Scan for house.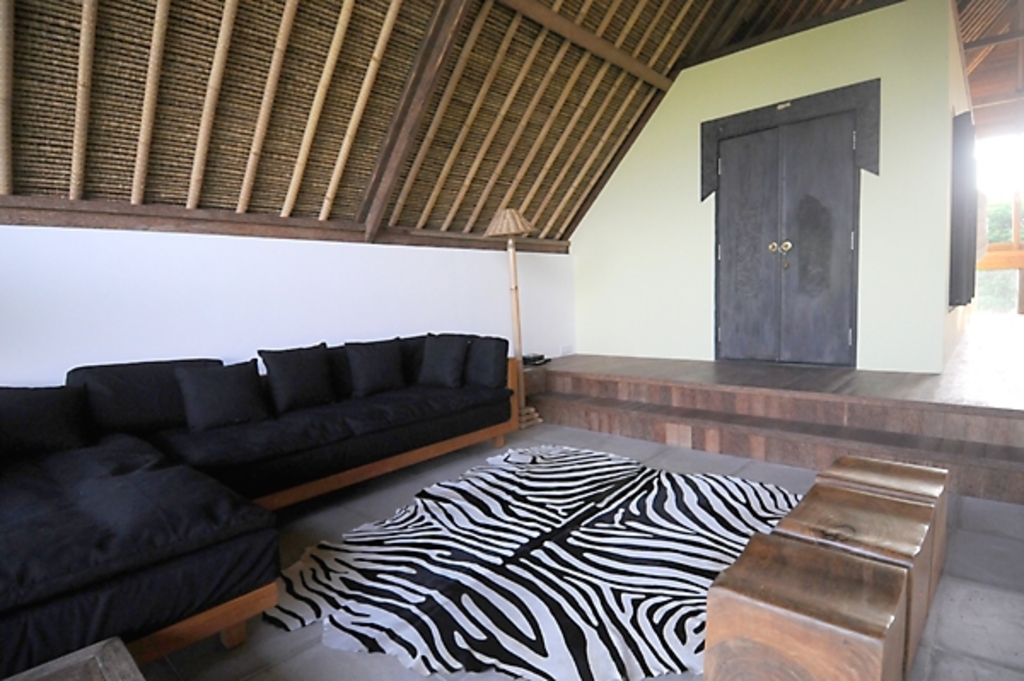
Scan result: rect(0, 12, 1022, 680).
